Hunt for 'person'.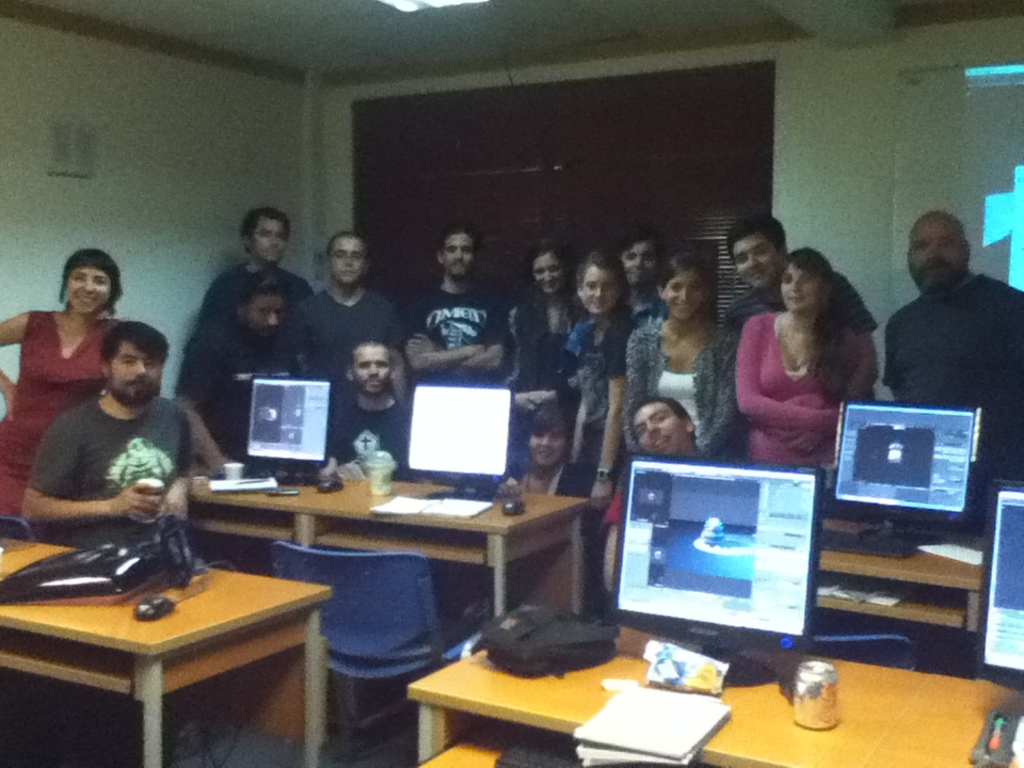
Hunted down at (715, 211, 879, 358).
